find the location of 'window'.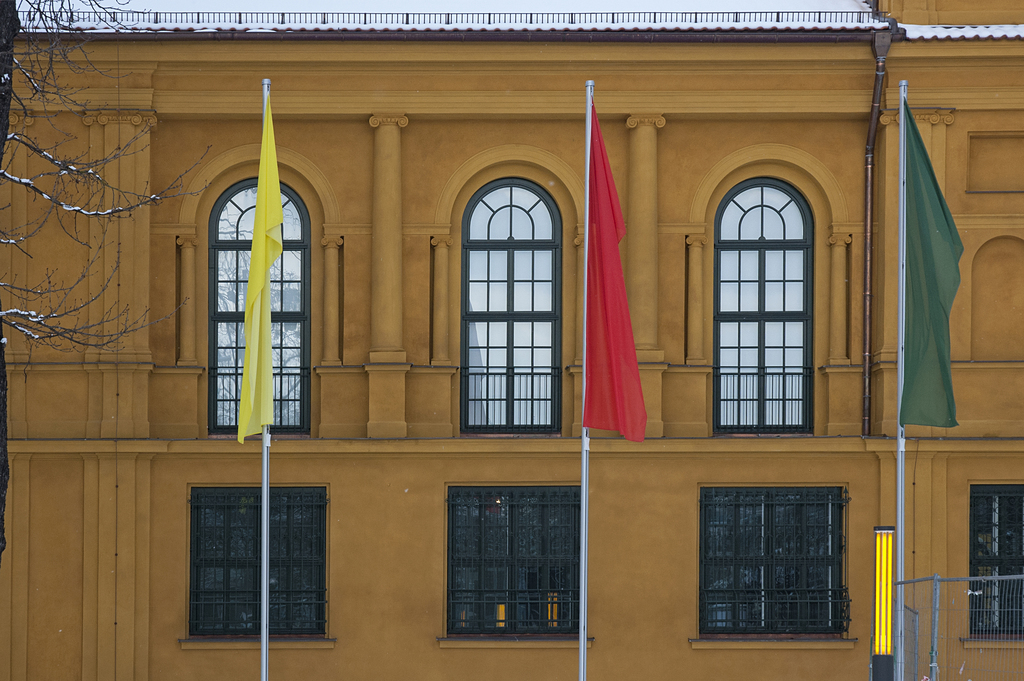
Location: pyautogui.locateOnScreen(452, 168, 564, 435).
